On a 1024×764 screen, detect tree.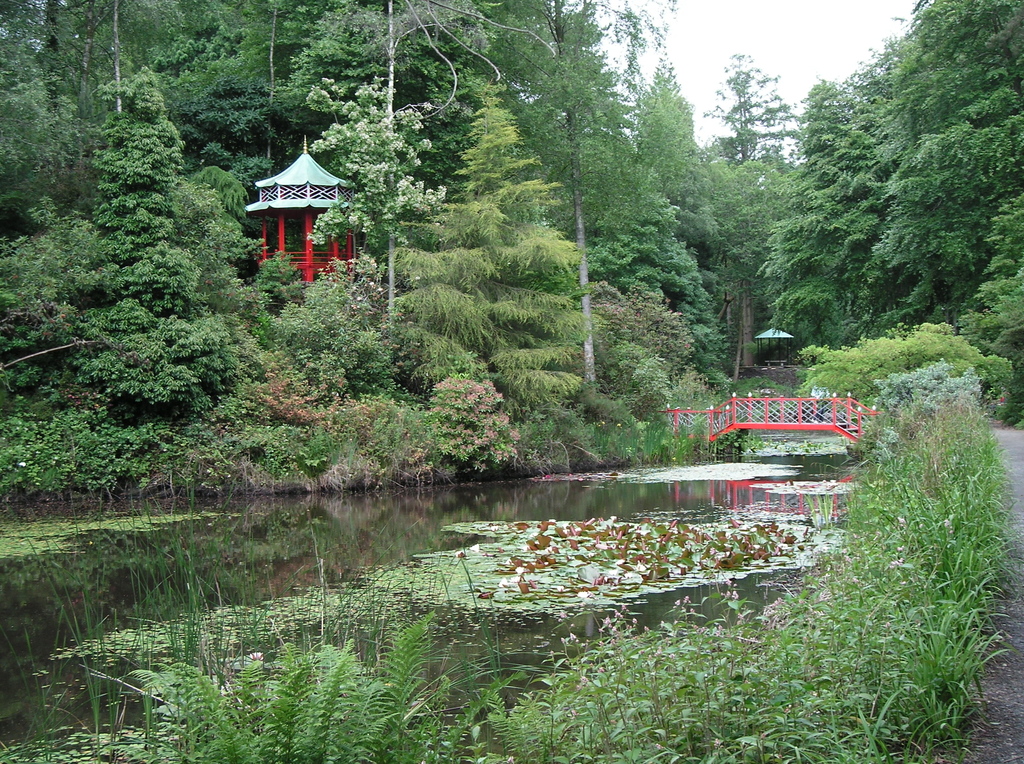
locate(532, 2, 682, 412).
